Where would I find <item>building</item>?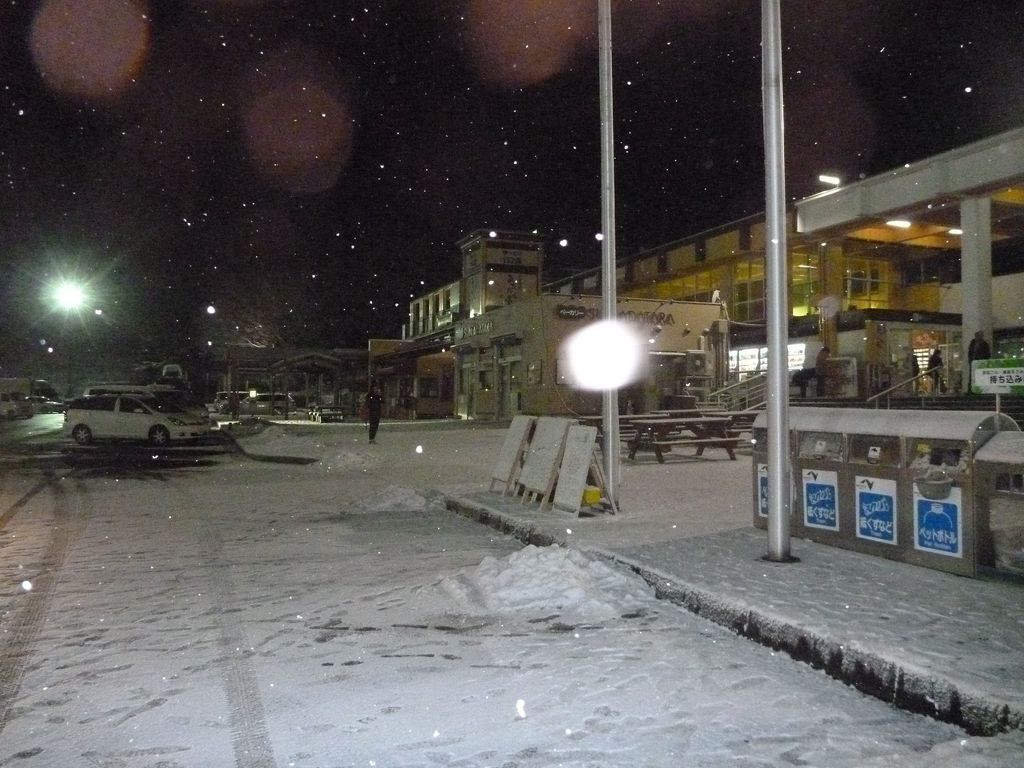
At 369,129,1023,425.
